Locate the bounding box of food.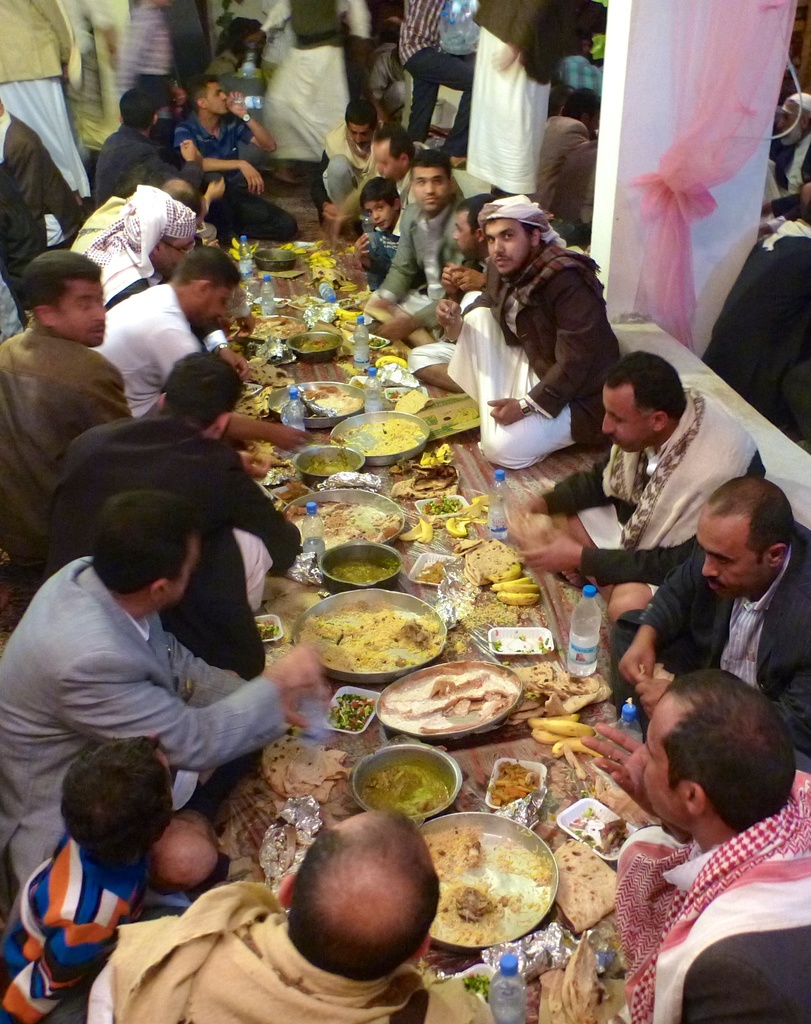
Bounding box: [left=486, top=562, right=519, bottom=581].
